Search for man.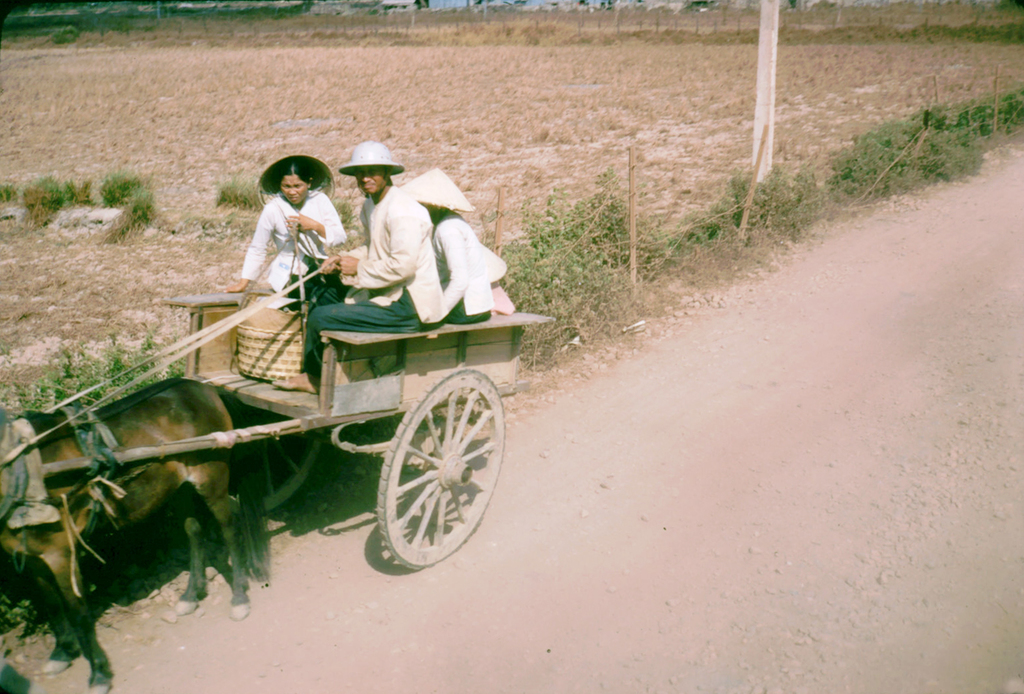
Found at left=300, top=142, right=446, bottom=400.
